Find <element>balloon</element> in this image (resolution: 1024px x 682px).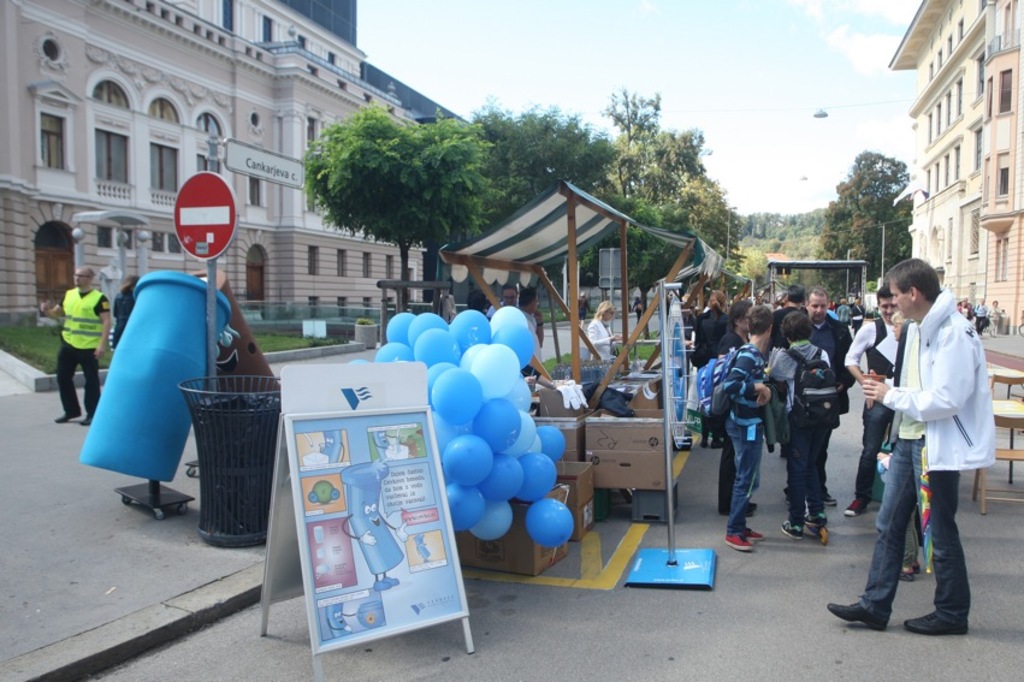
Rect(415, 328, 458, 369).
